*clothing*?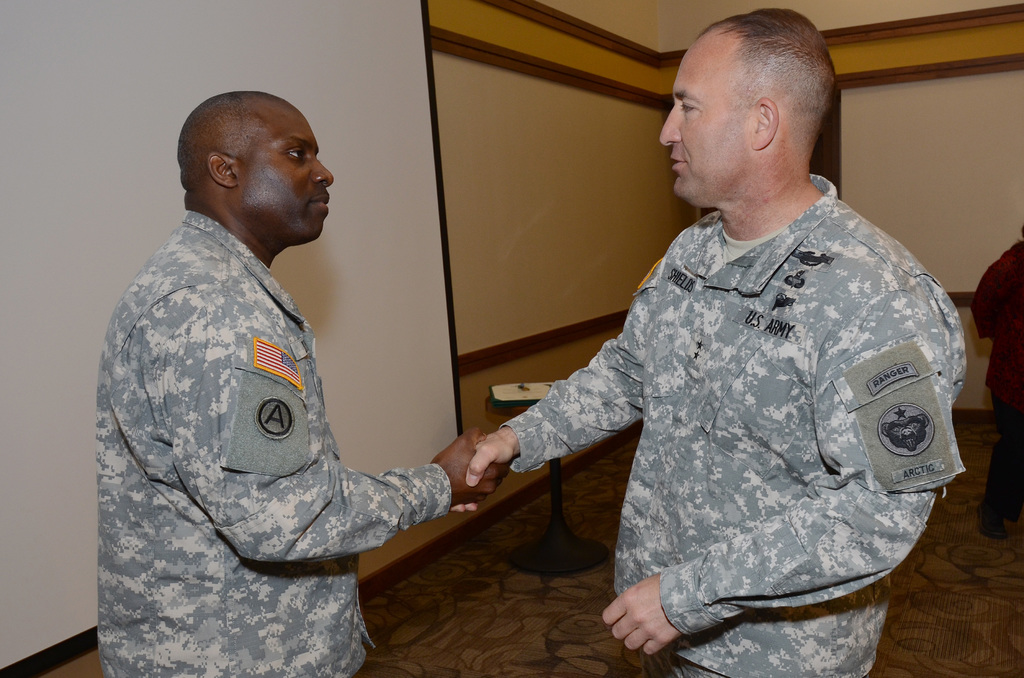
<bbox>492, 167, 970, 677</bbox>
